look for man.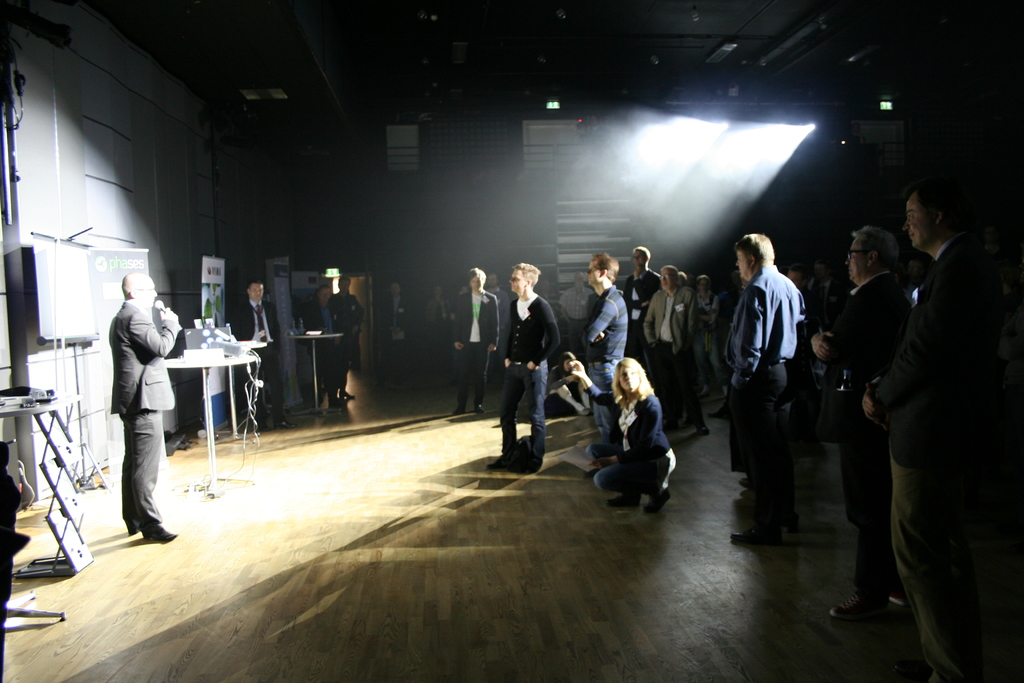
Found: [556,270,597,350].
